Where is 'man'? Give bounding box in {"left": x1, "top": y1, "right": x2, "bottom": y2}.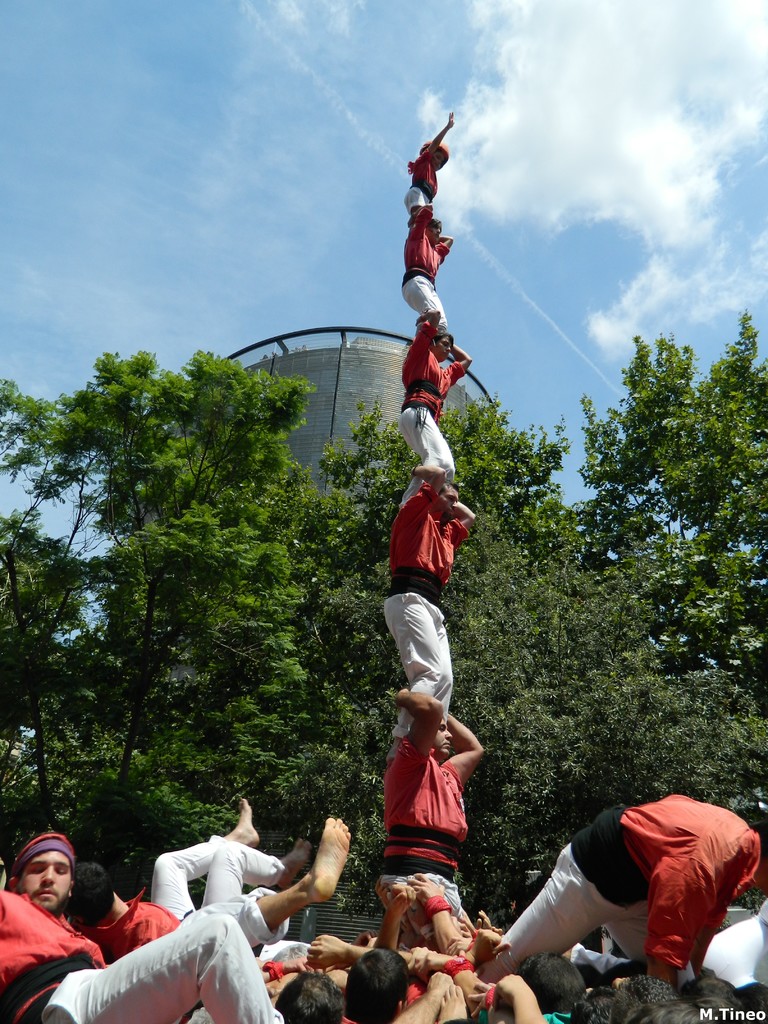
{"left": 399, "top": 309, "right": 473, "bottom": 510}.
